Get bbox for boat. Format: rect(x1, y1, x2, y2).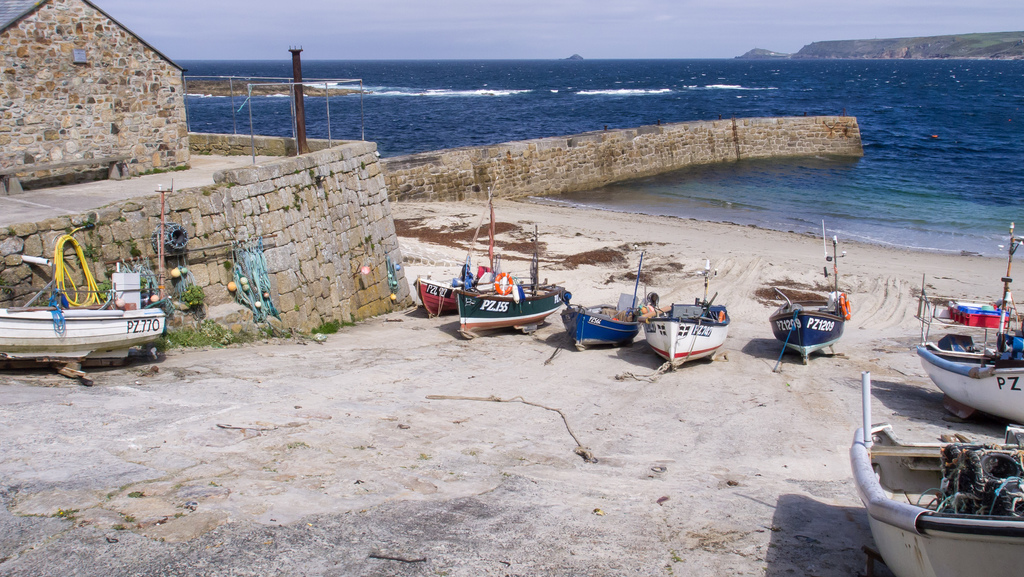
rect(849, 374, 1023, 576).
